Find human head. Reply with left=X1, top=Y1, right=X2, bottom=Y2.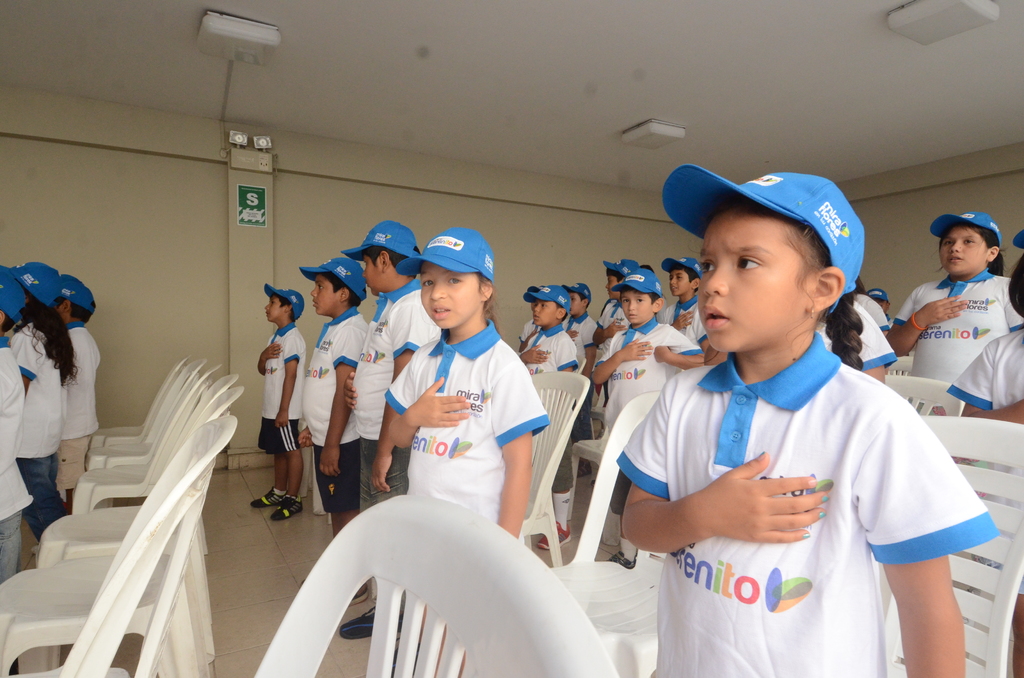
left=16, top=261, right=62, bottom=310.
